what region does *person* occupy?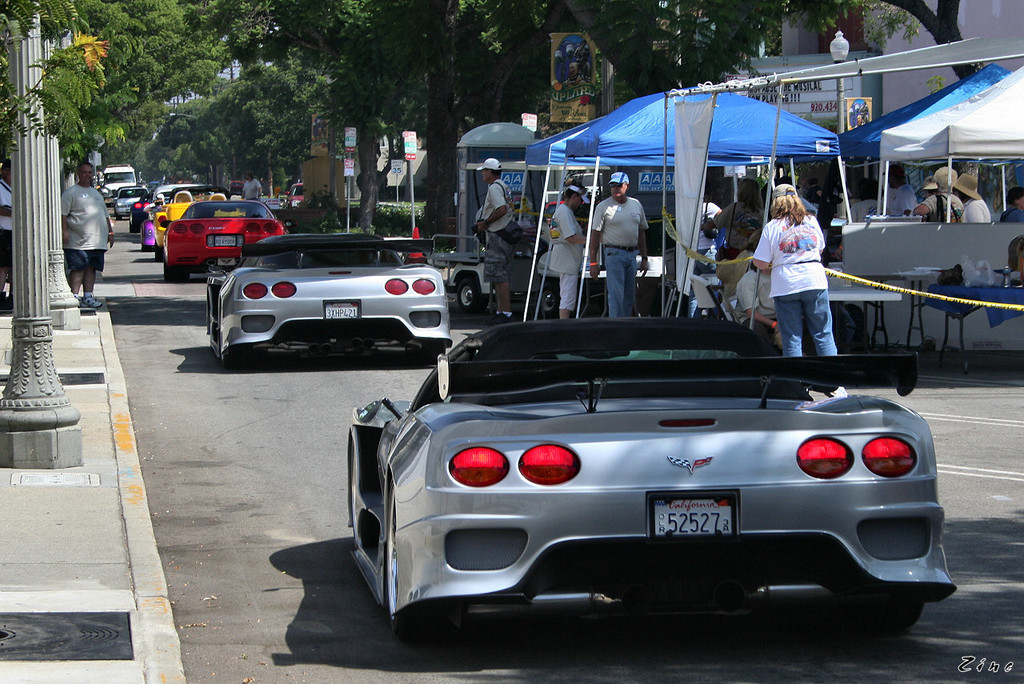
rect(589, 169, 650, 318).
